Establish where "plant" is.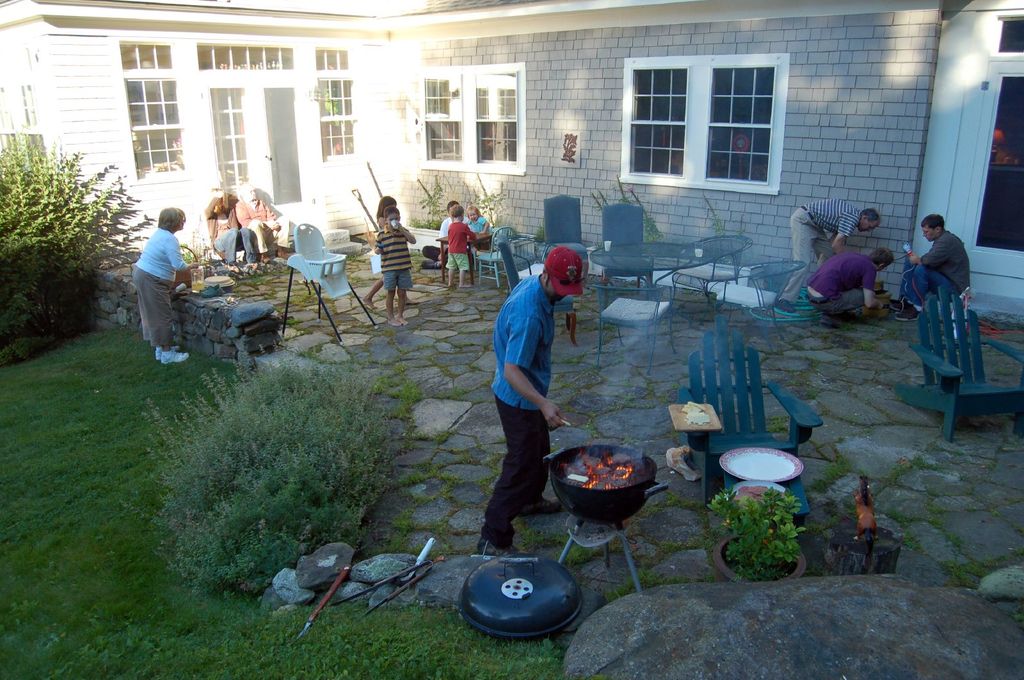
Established at 701/477/806/582.
